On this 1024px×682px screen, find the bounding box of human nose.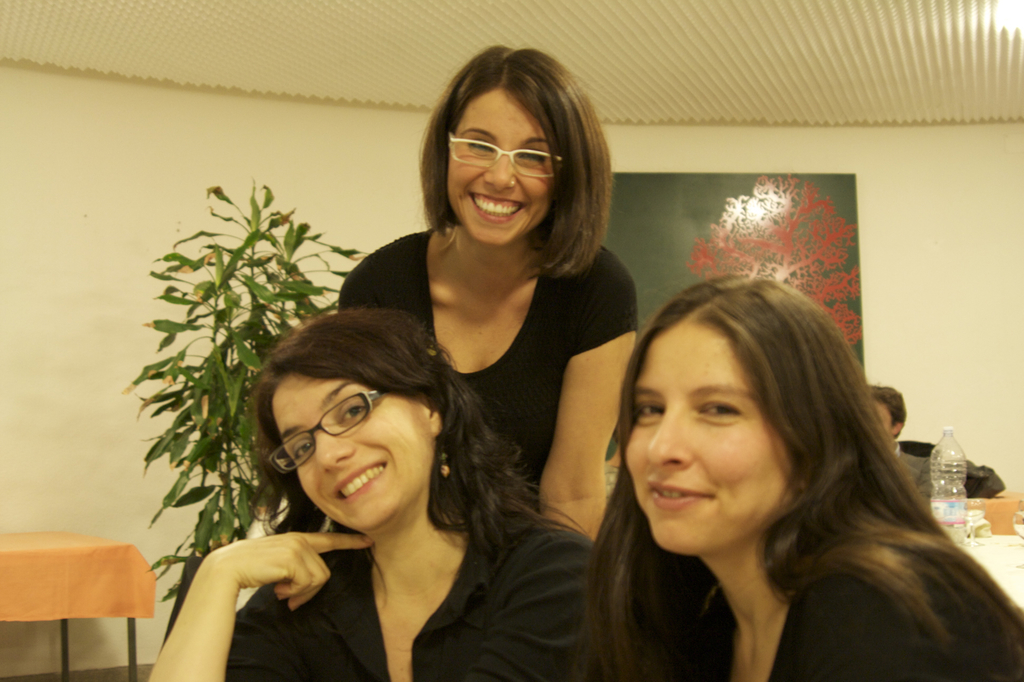
Bounding box: [649, 405, 695, 468].
